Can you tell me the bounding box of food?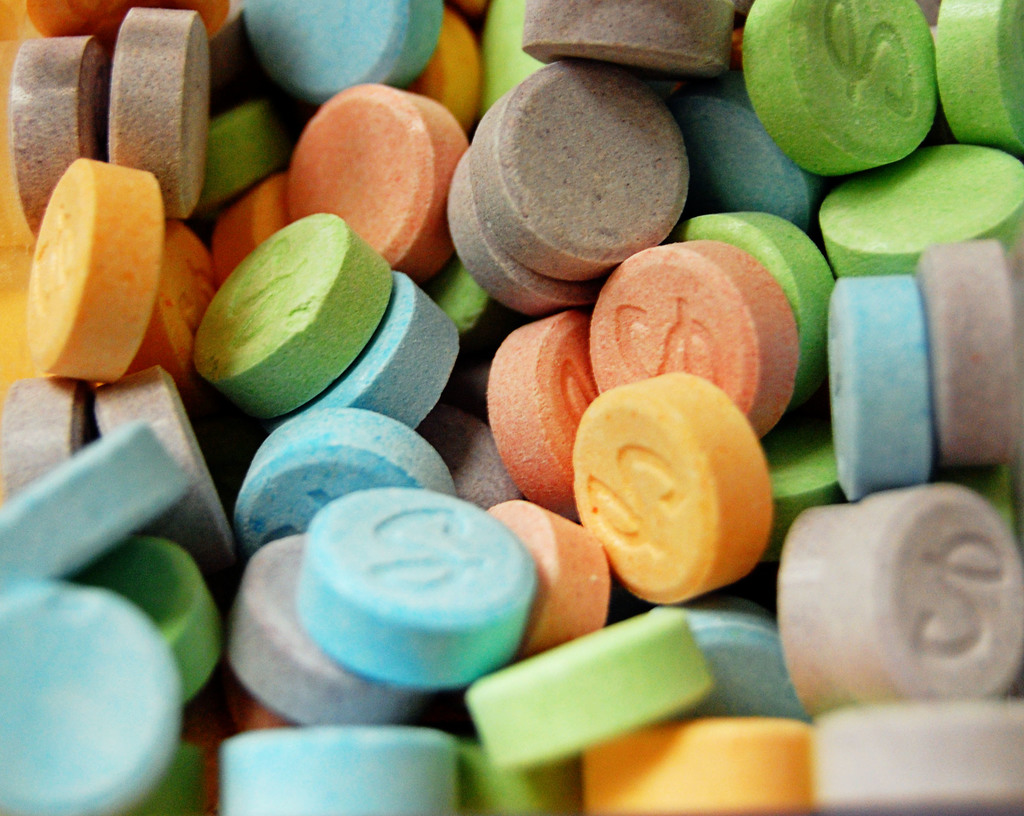
[588, 234, 801, 436].
